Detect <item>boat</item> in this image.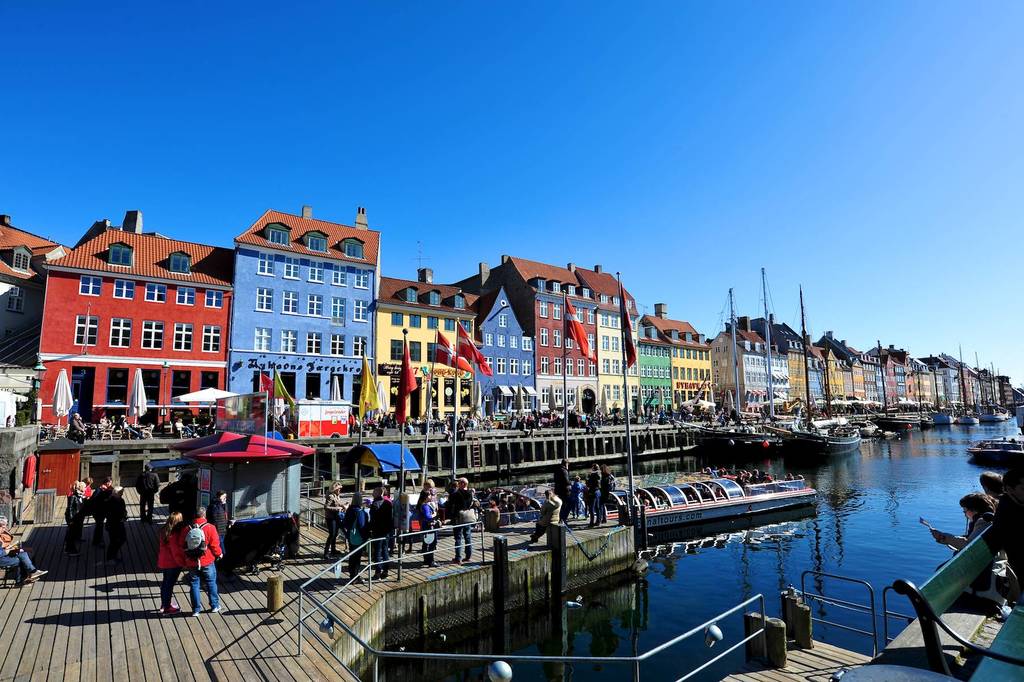
Detection: {"left": 810, "top": 330, "right": 857, "bottom": 432}.
